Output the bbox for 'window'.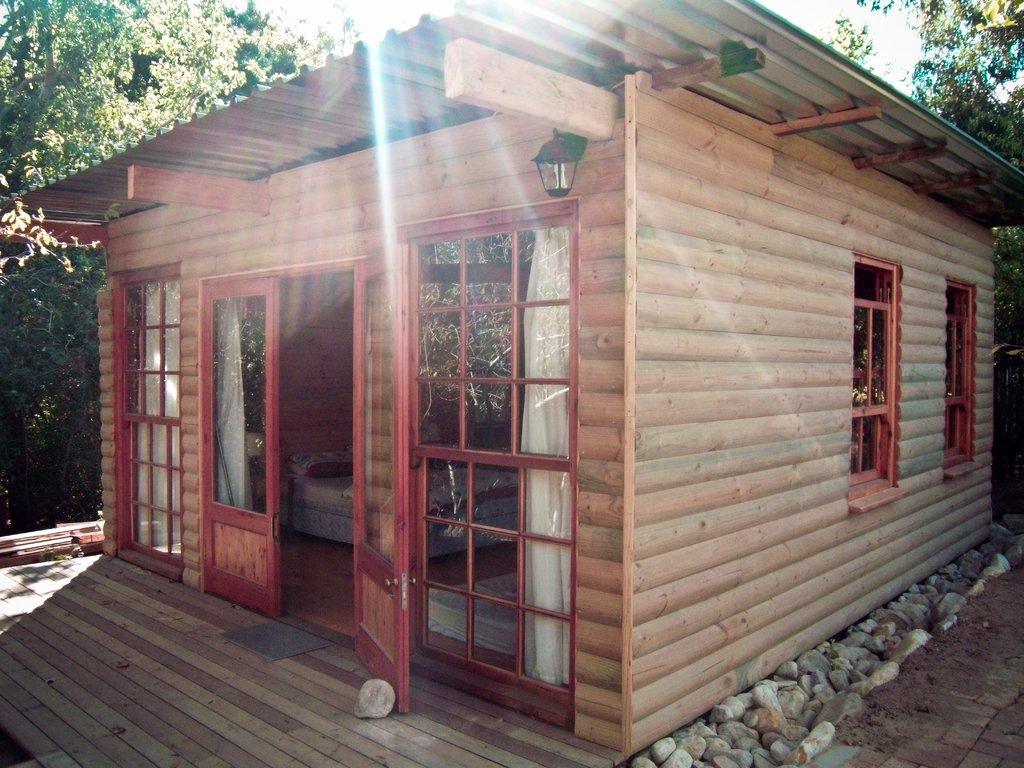
locate(824, 246, 912, 523).
